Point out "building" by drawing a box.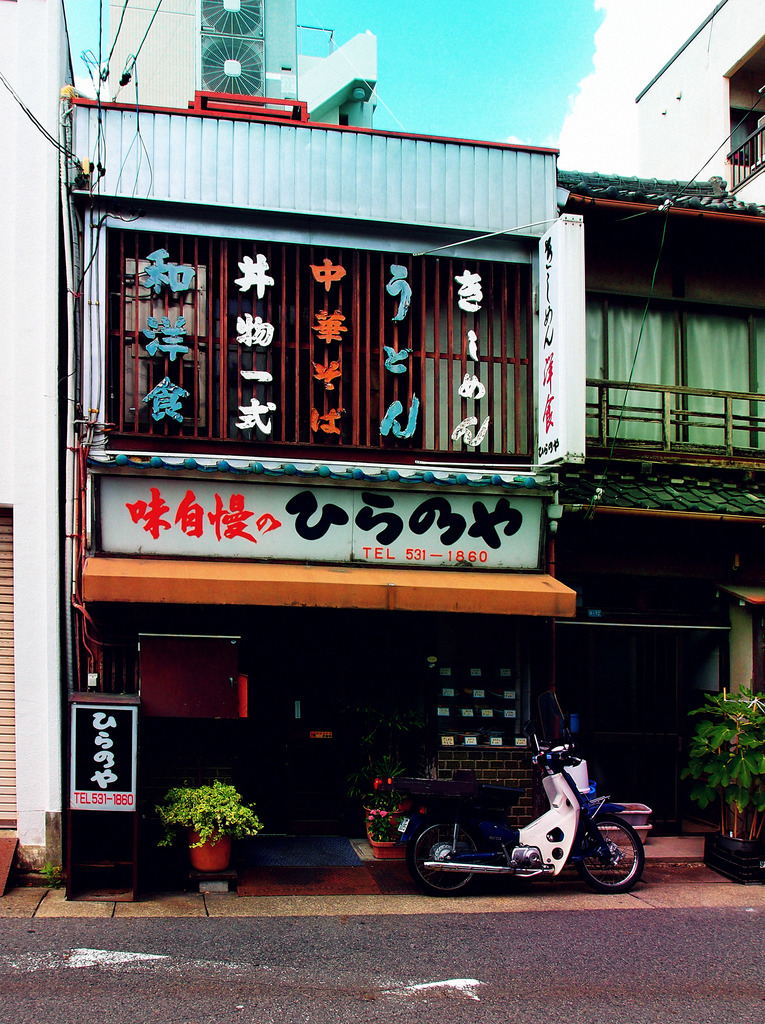
0,0,764,876.
